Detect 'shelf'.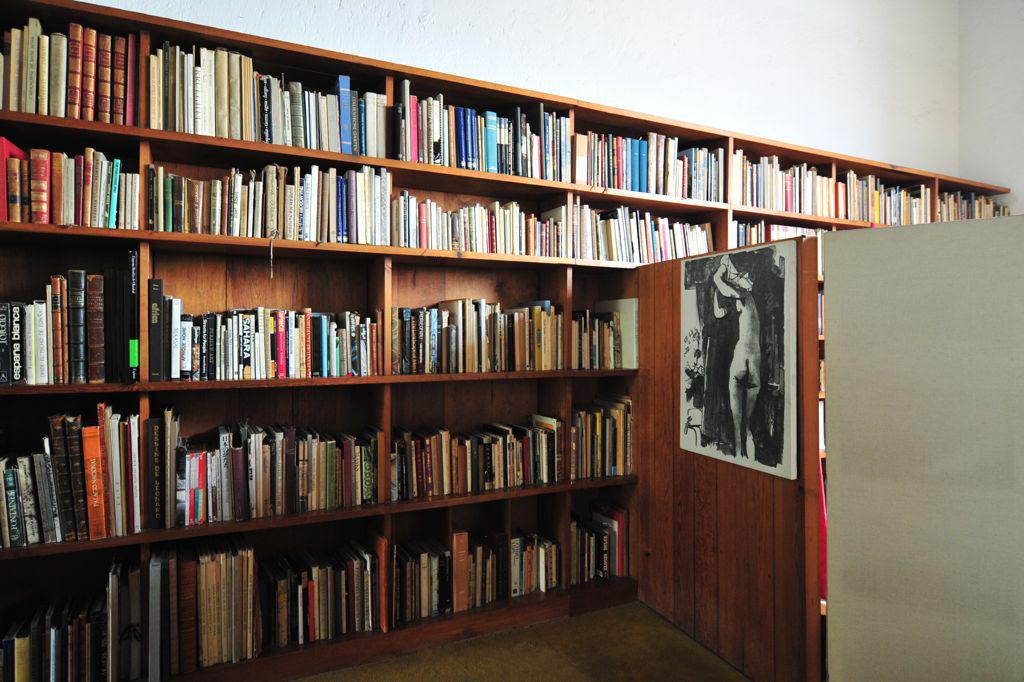
Detected at [171,510,394,681].
